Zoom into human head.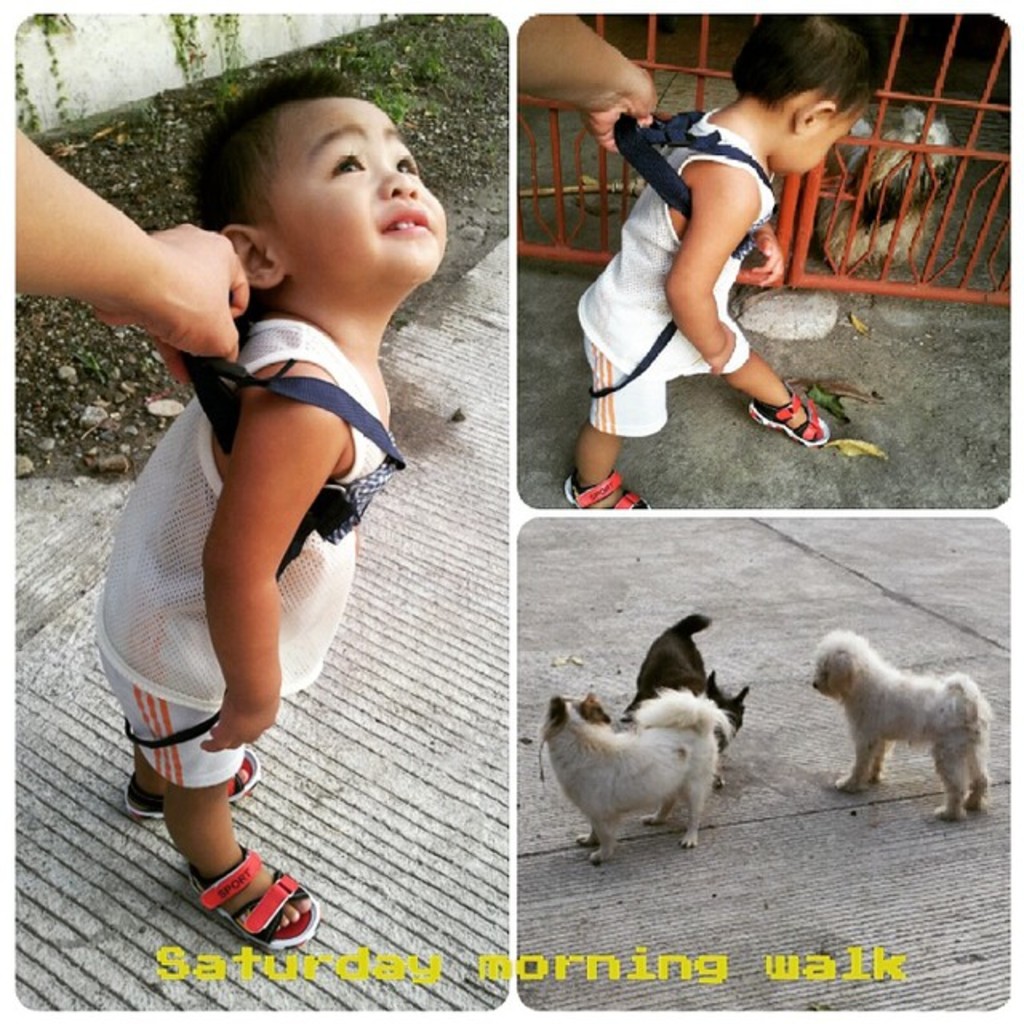
Zoom target: bbox(181, 59, 438, 282).
